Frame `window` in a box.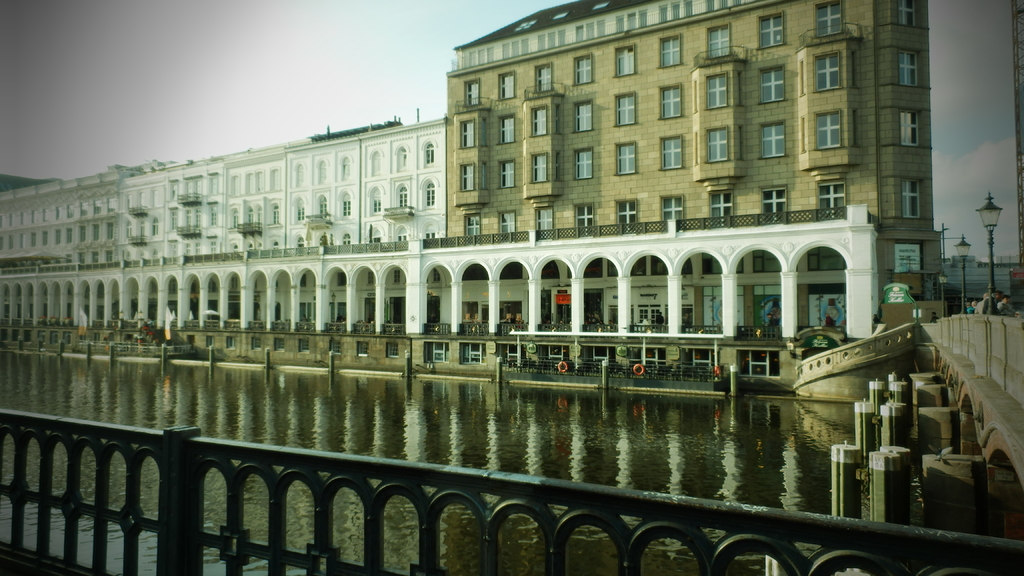
l=189, t=241, r=189, b=253.
